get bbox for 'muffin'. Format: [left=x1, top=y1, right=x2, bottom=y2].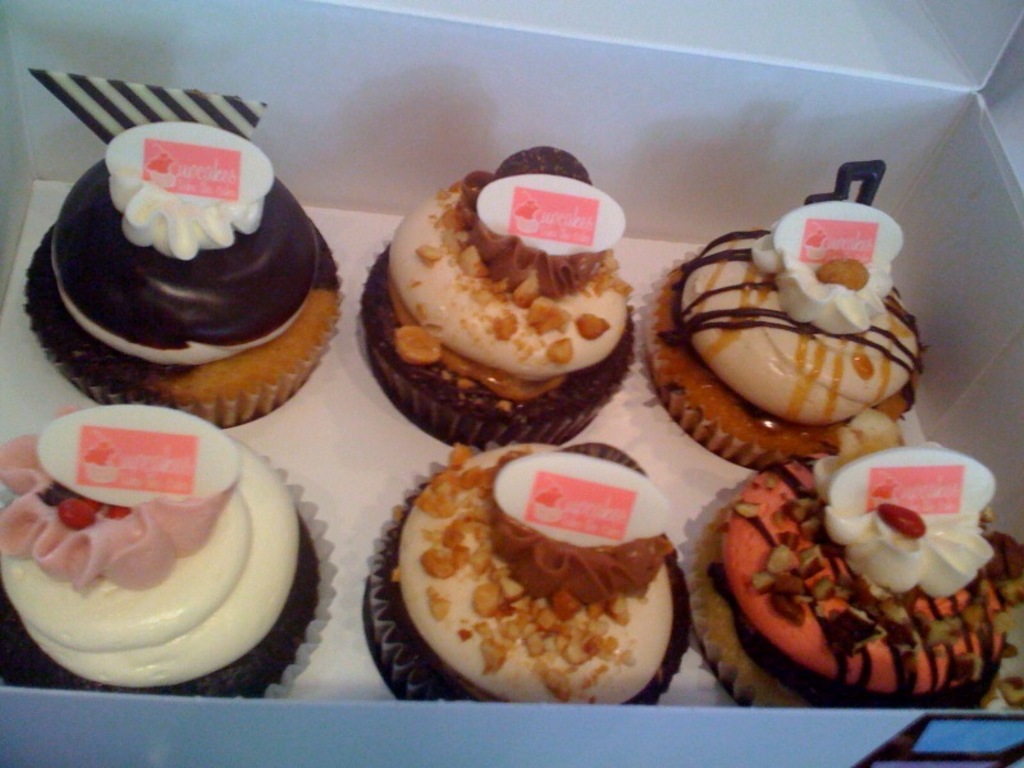
[left=0, top=399, right=323, bottom=699].
